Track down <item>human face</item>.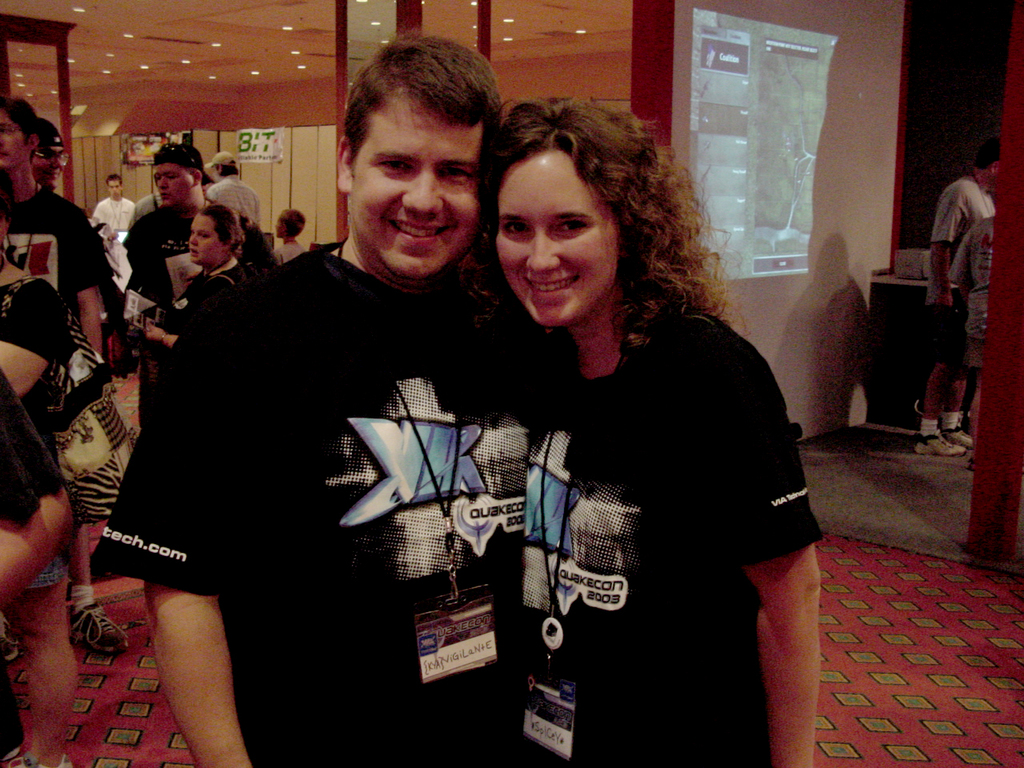
Tracked to [106,178,126,206].
